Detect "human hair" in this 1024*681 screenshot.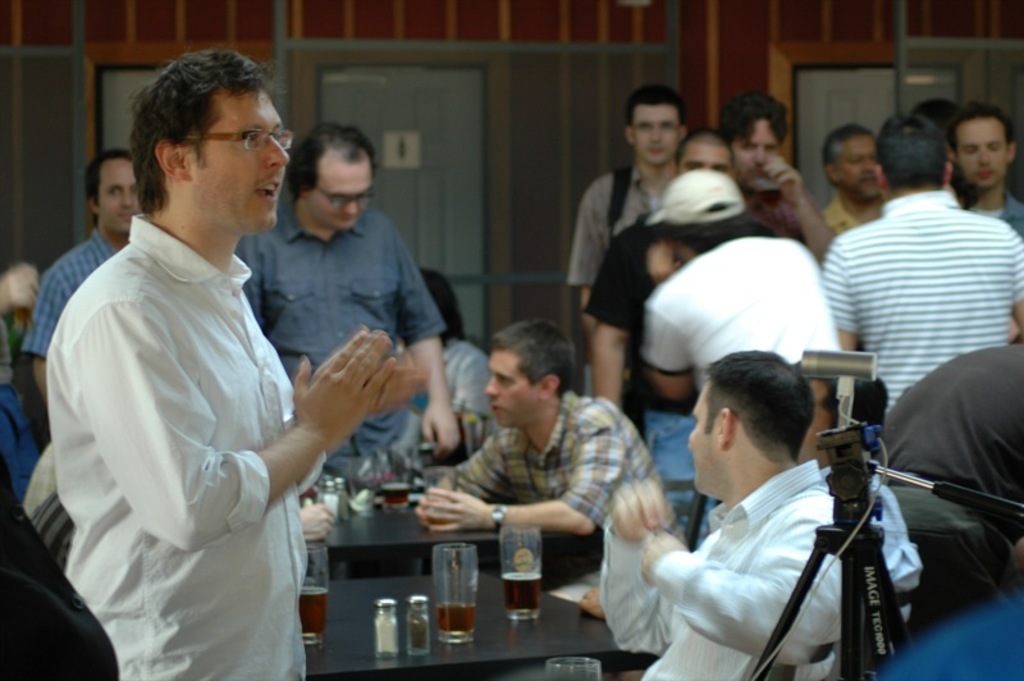
Detection: (663, 212, 785, 260).
